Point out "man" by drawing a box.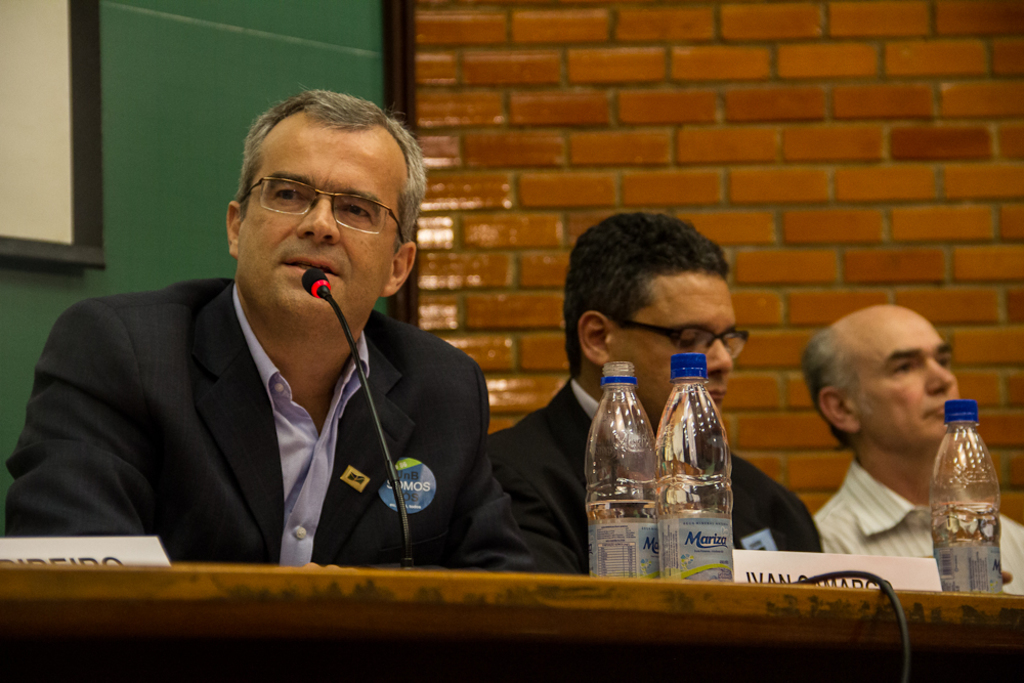
crop(482, 198, 825, 588).
